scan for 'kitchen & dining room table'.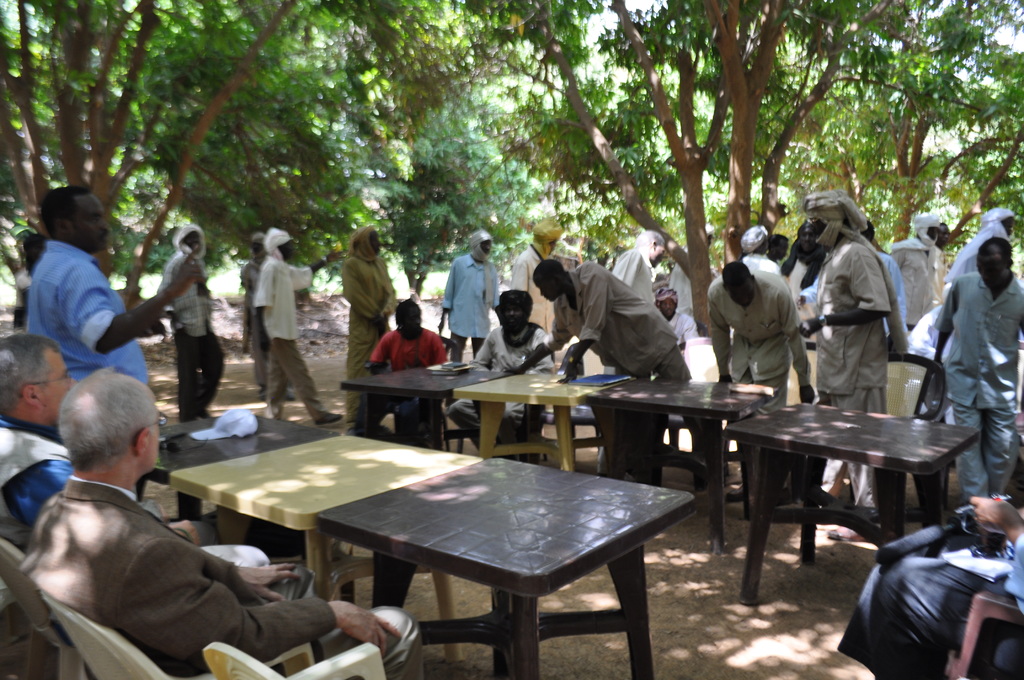
Scan result: (276, 449, 692, 679).
